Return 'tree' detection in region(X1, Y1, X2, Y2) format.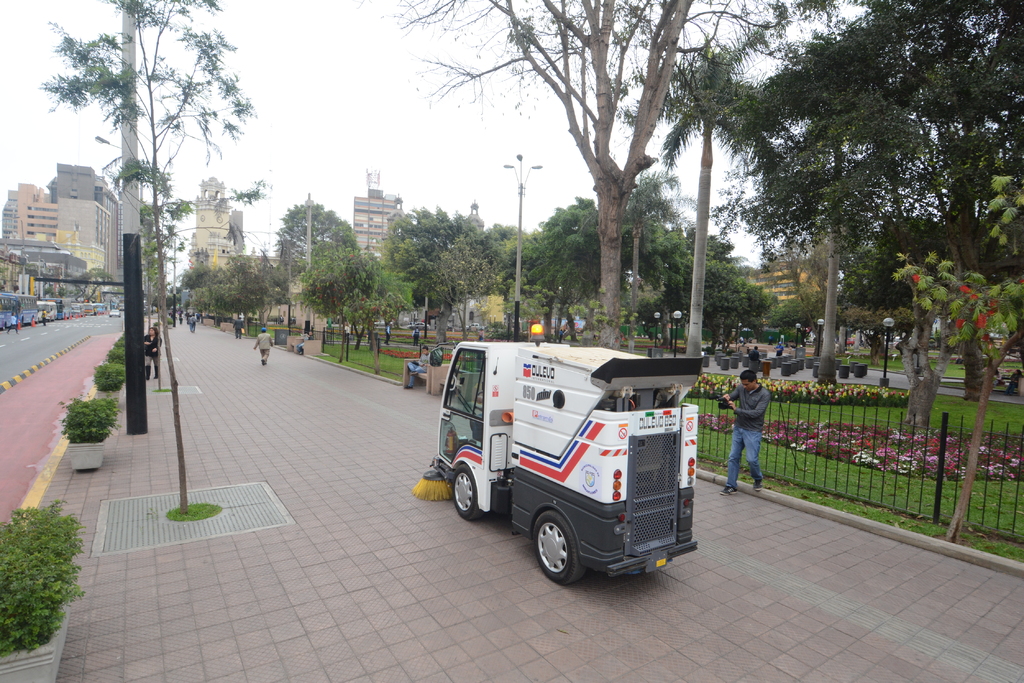
region(0, 504, 72, 635).
